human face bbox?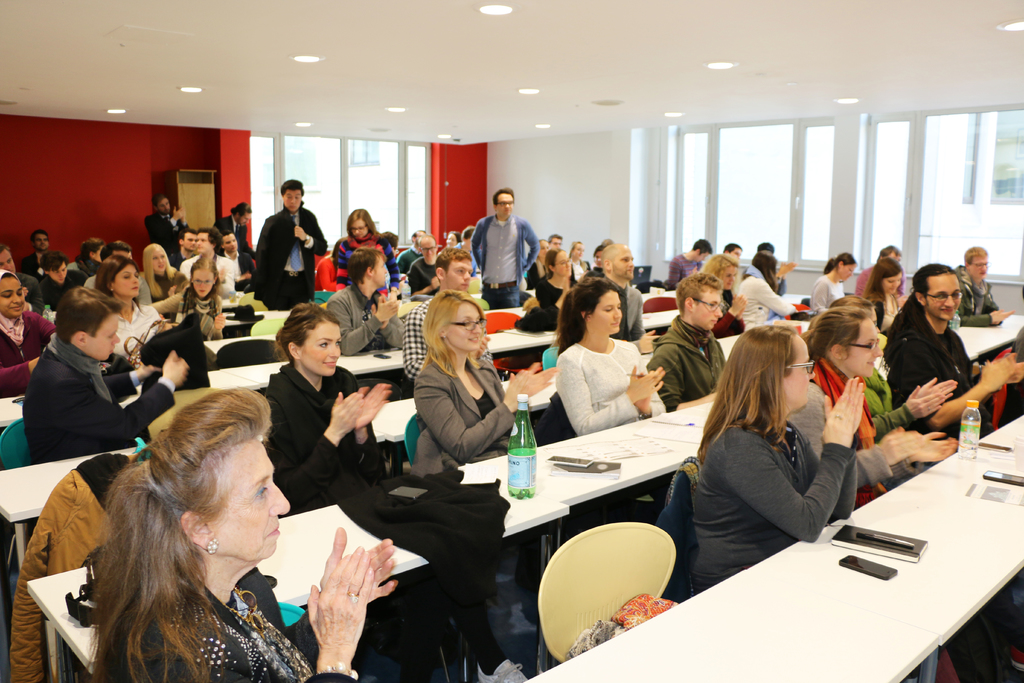
[left=302, top=318, right=340, bottom=374]
